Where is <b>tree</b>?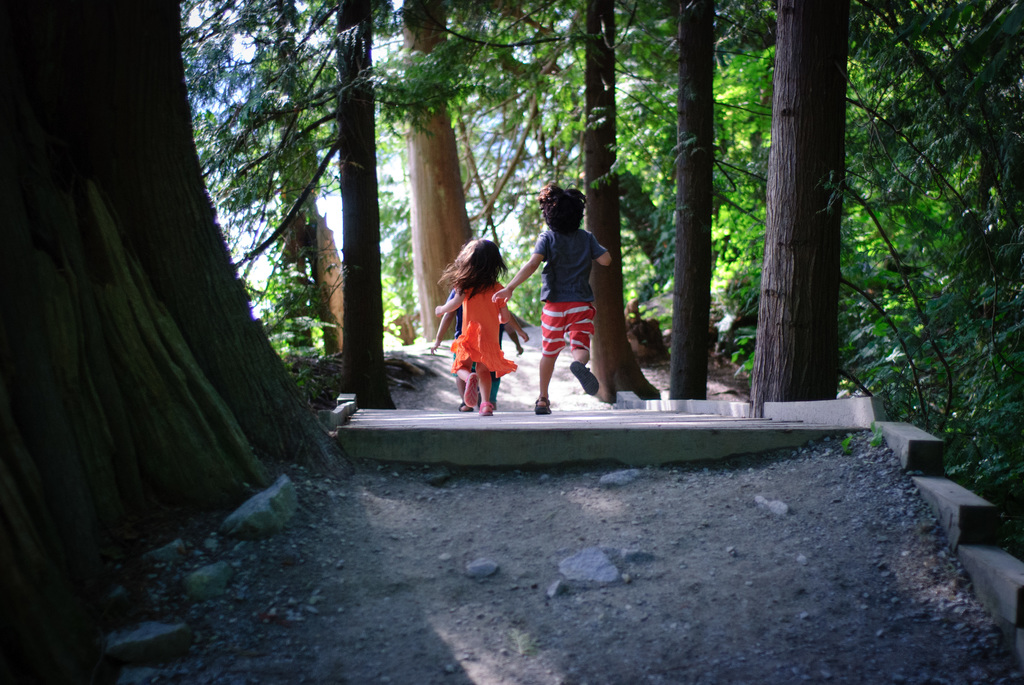
<region>748, 0, 849, 415</region>.
